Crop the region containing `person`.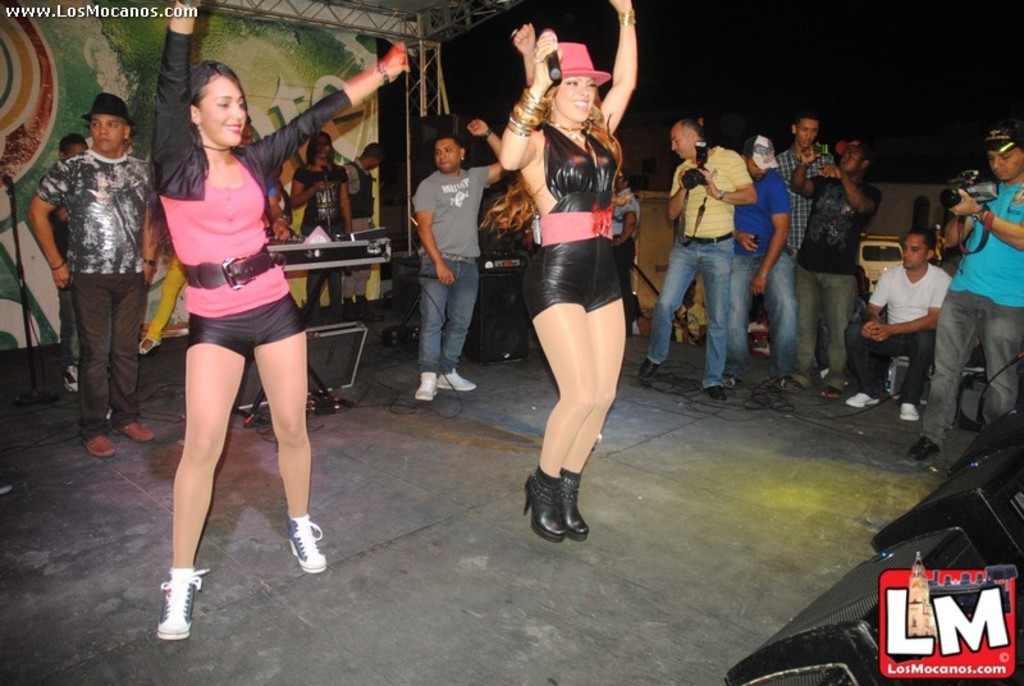
Crop region: (724,129,806,394).
